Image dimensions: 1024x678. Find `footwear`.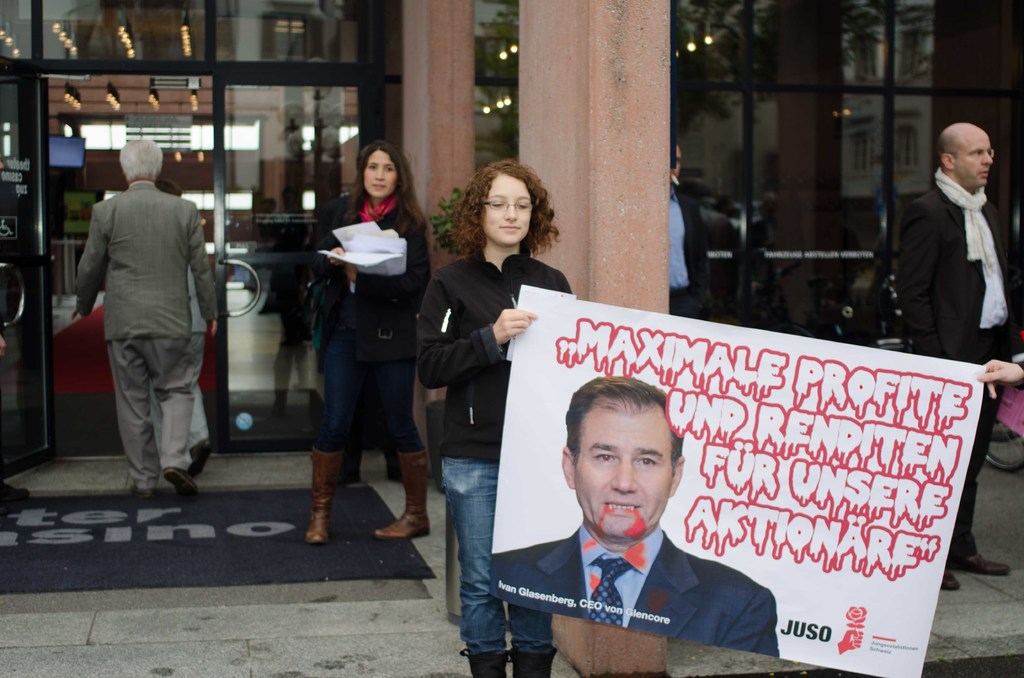
pyautogui.locateOnScreen(191, 435, 214, 477).
